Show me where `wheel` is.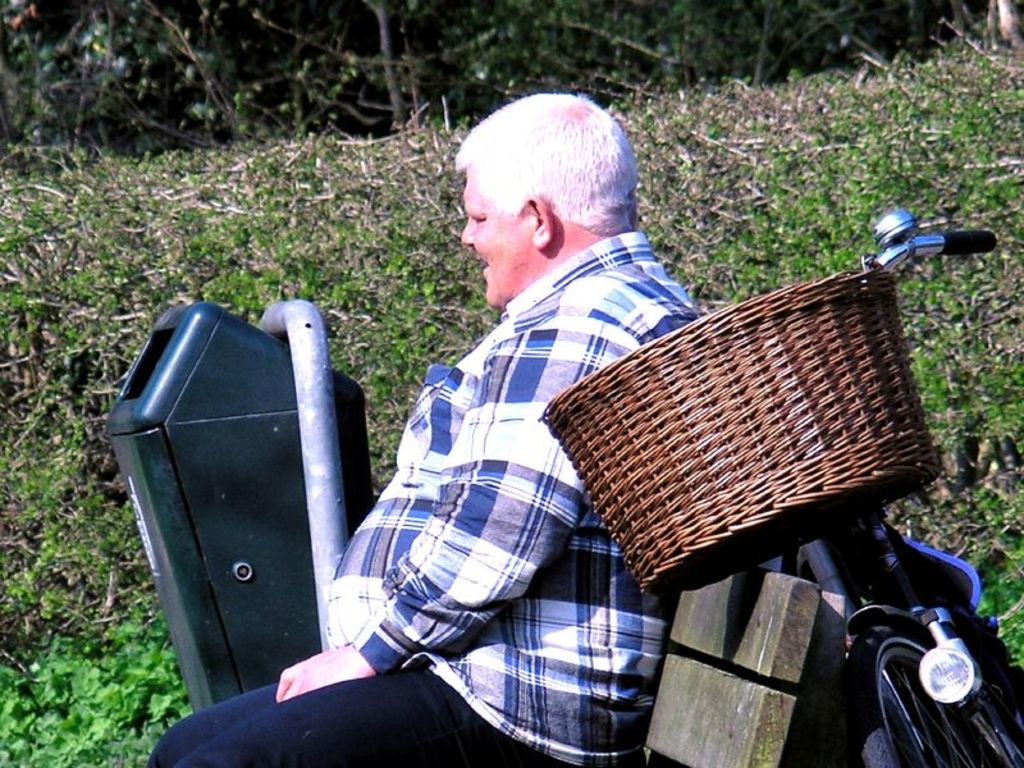
`wheel` is at BBox(836, 594, 996, 749).
